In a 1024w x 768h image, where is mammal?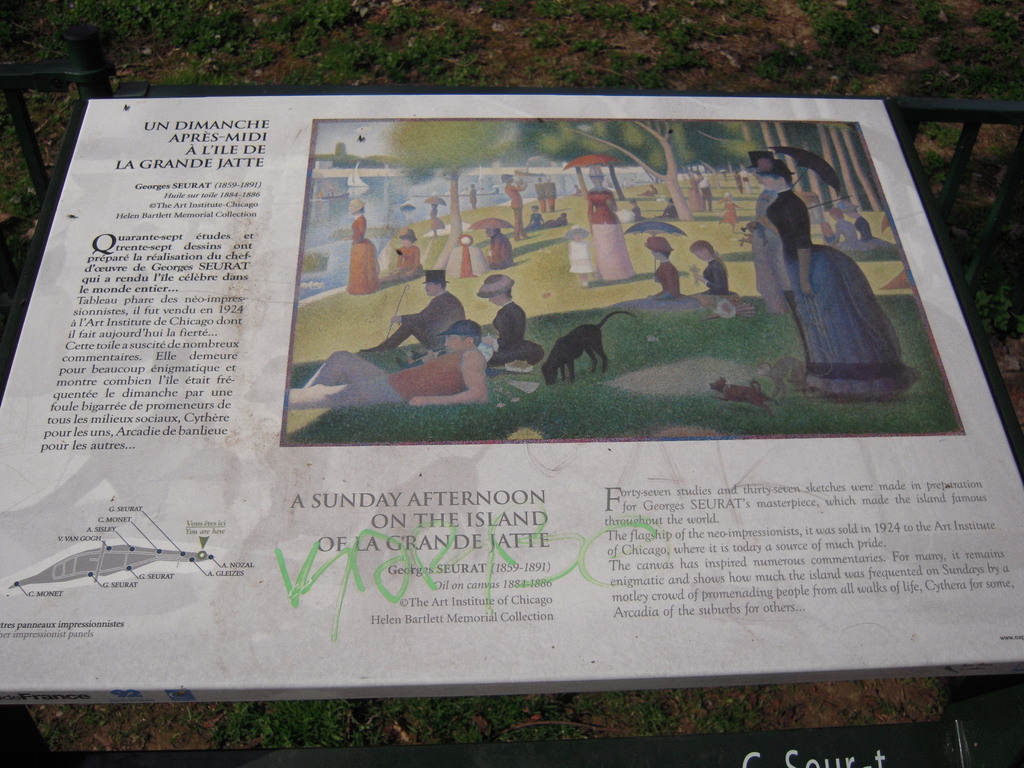
detection(748, 150, 804, 380).
